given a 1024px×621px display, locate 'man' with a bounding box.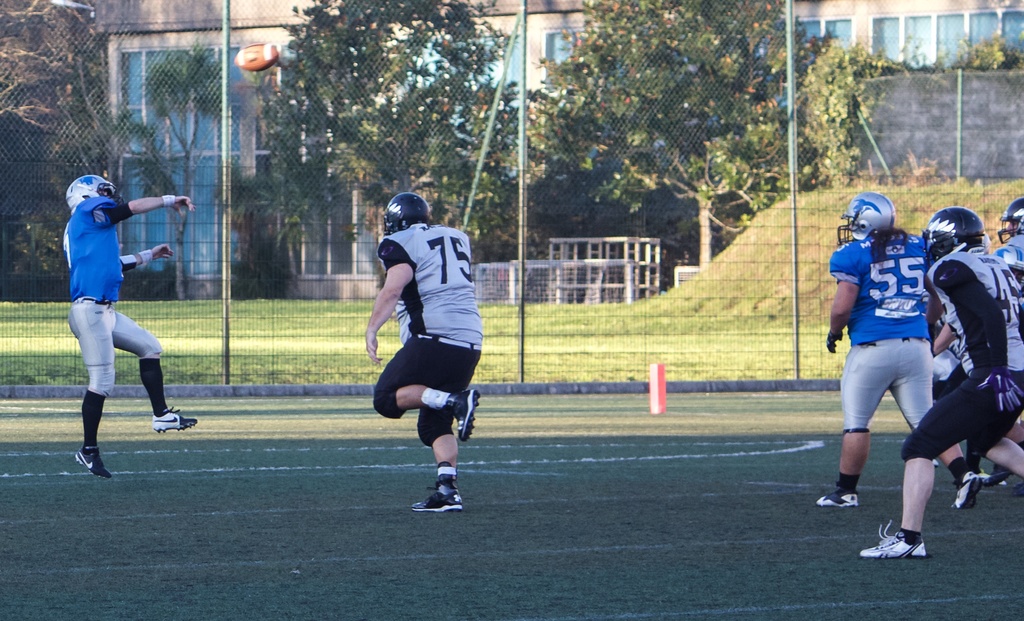
Located: box=[63, 176, 198, 480].
